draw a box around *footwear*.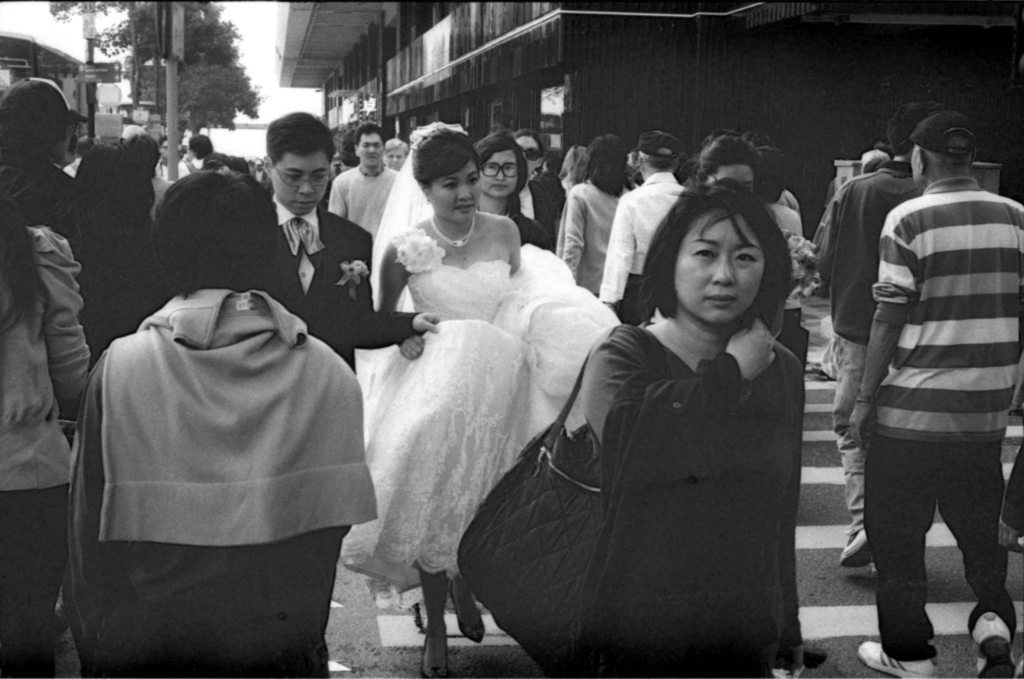
select_region(840, 528, 876, 566).
